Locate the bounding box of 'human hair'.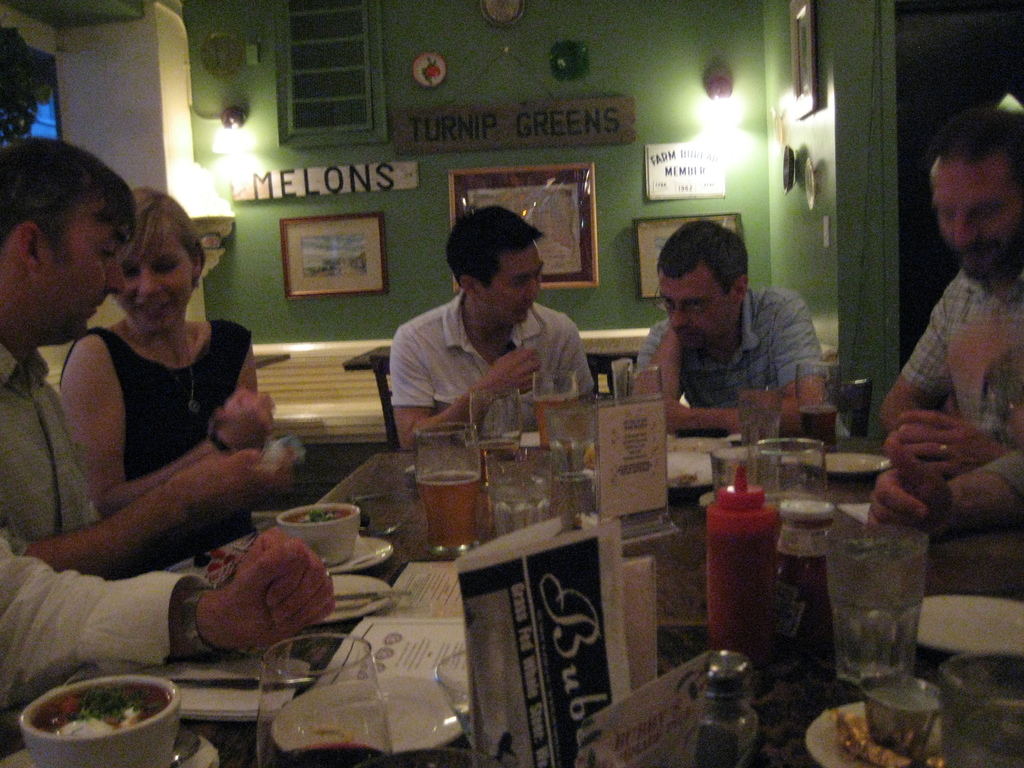
Bounding box: (x1=0, y1=135, x2=136, y2=256).
